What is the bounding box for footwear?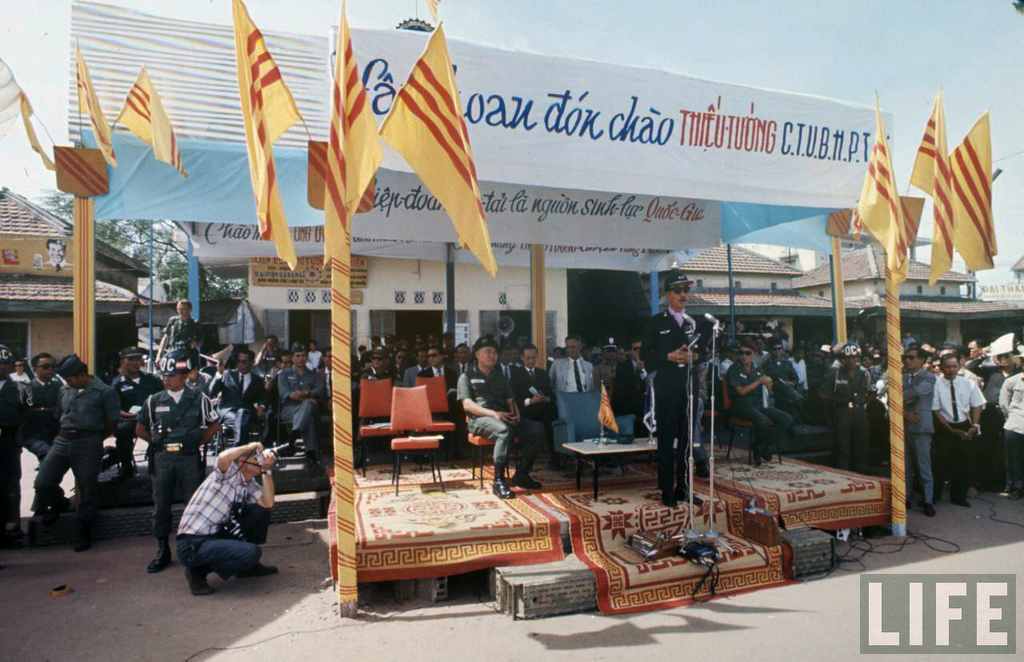
{"x1": 33, "y1": 508, "x2": 50, "y2": 527}.
